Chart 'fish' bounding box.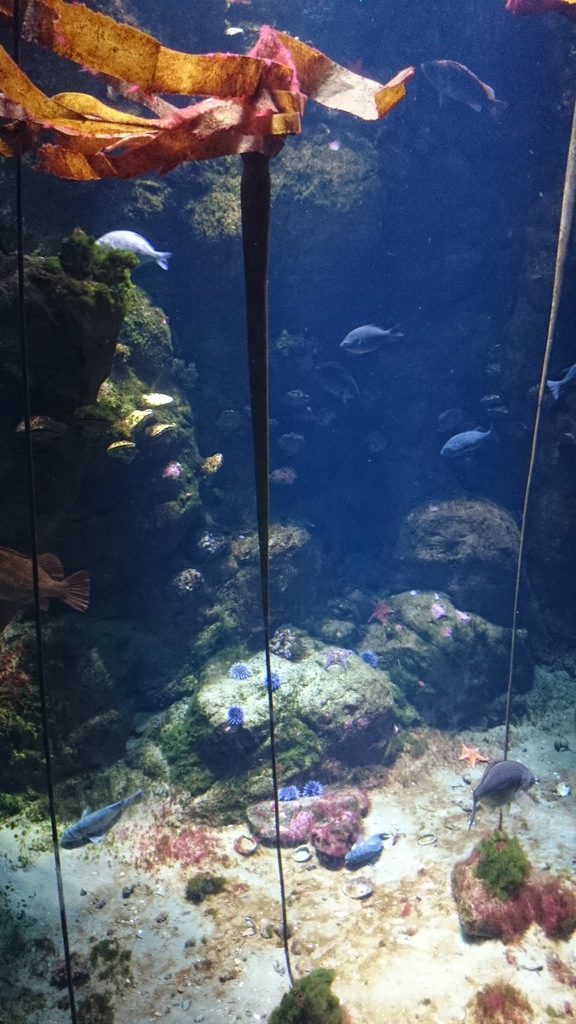
Charted: (60,793,149,852).
